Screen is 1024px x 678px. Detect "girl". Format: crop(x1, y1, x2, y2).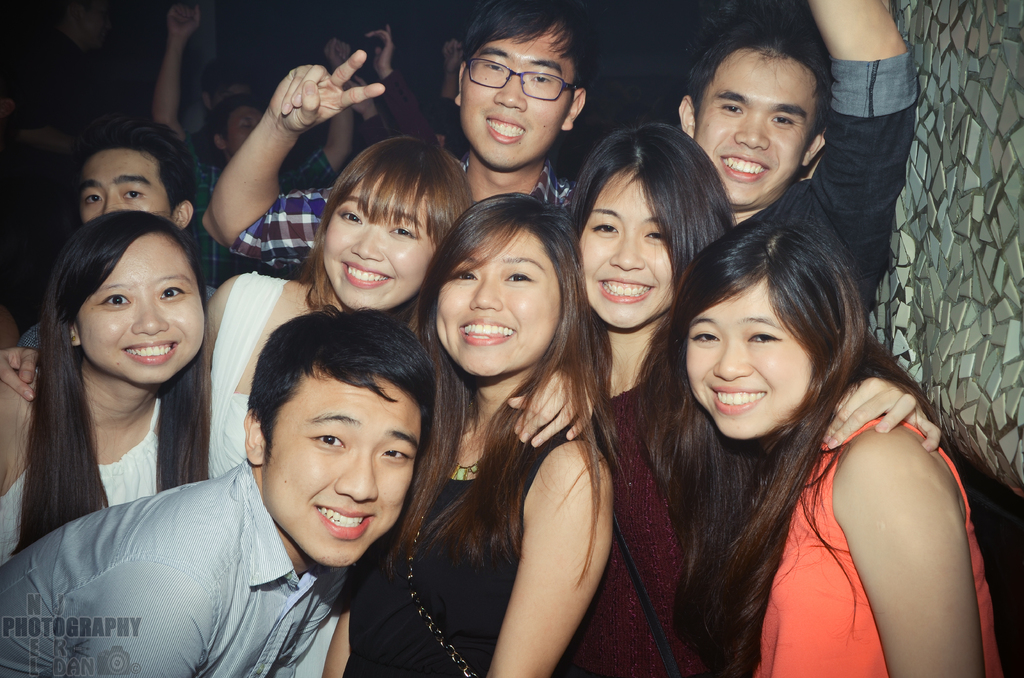
crop(566, 118, 940, 677).
